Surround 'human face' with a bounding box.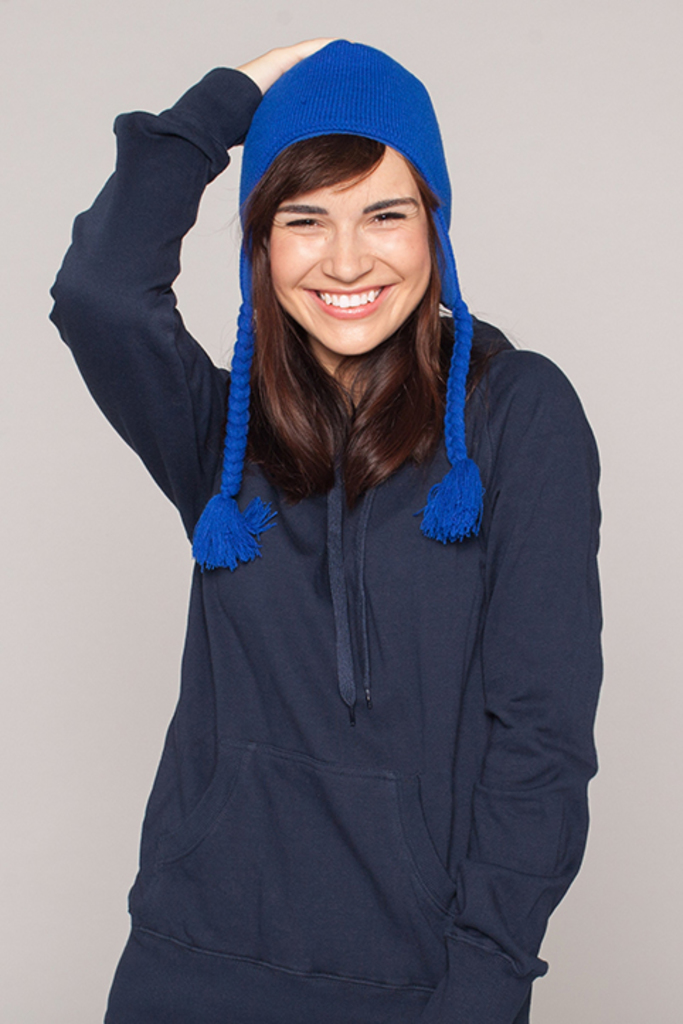
locate(265, 144, 434, 357).
